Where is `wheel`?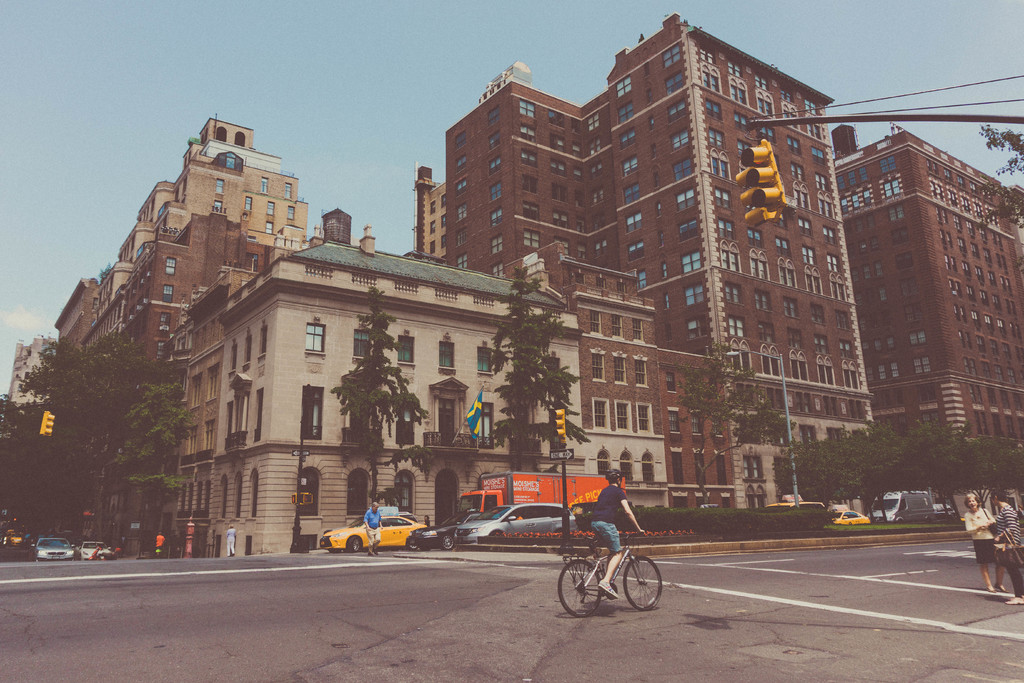
detection(557, 558, 605, 618).
